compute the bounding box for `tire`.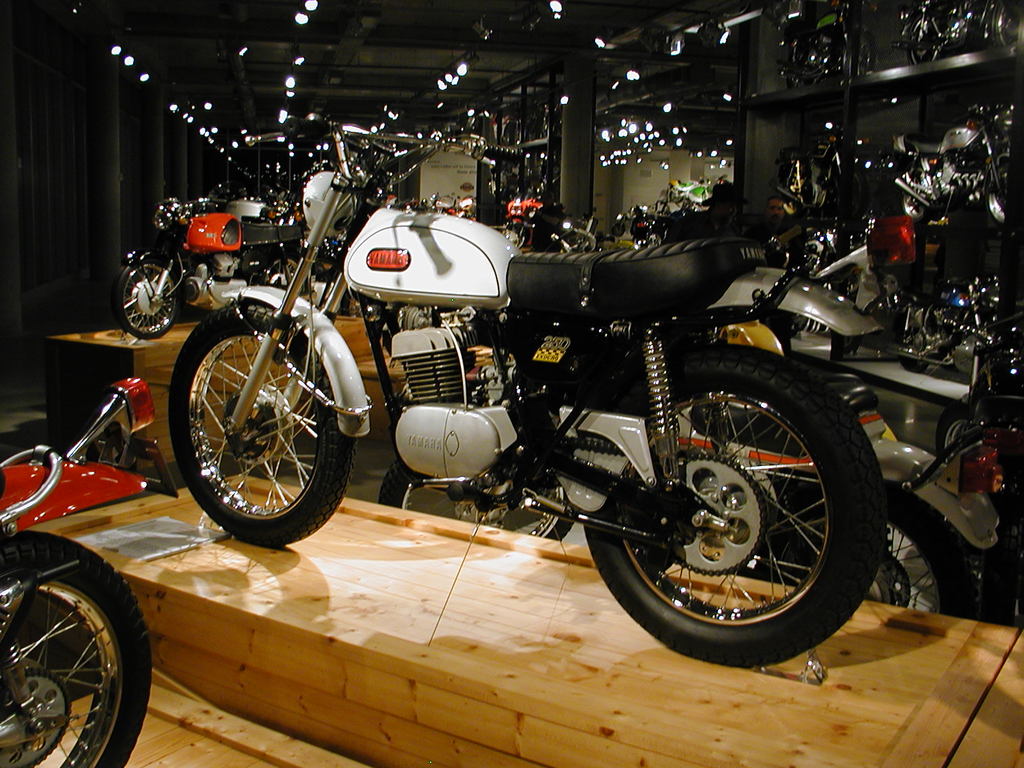
<box>996,1,1018,47</box>.
